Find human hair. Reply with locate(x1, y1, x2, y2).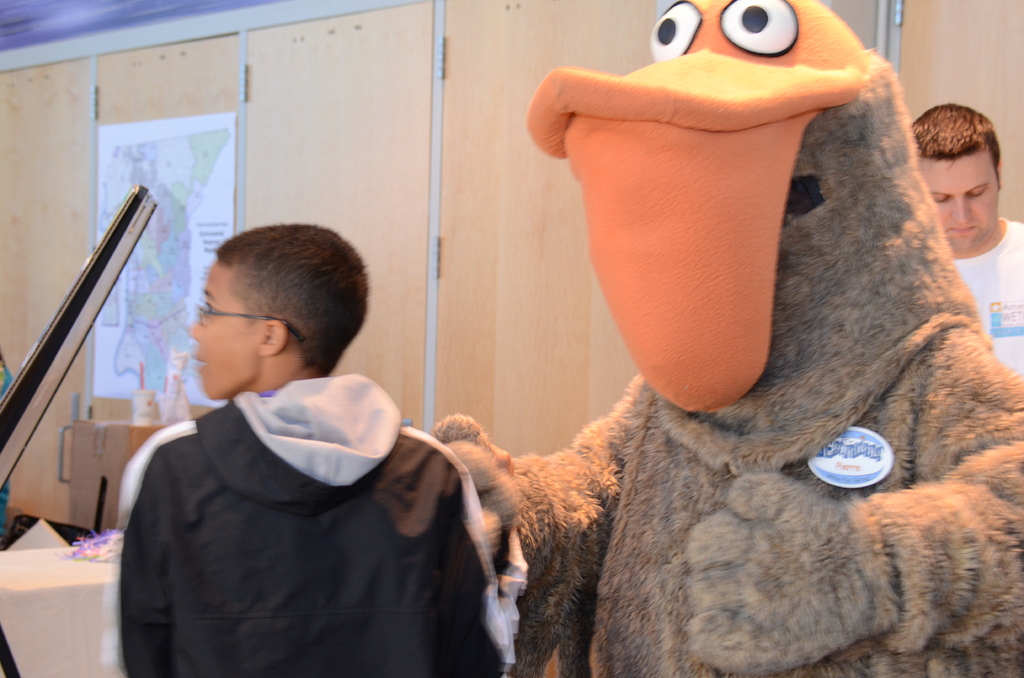
locate(911, 100, 1000, 191).
